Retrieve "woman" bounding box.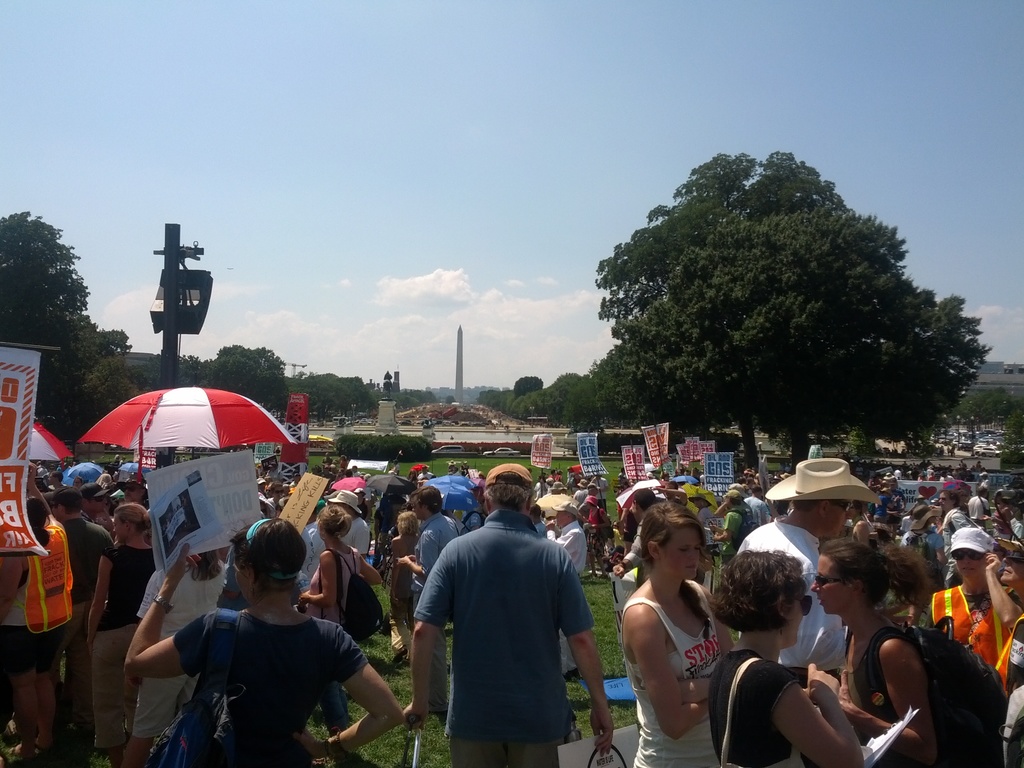
Bounding box: {"x1": 123, "y1": 516, "x2": 406, "y2": 767}.
